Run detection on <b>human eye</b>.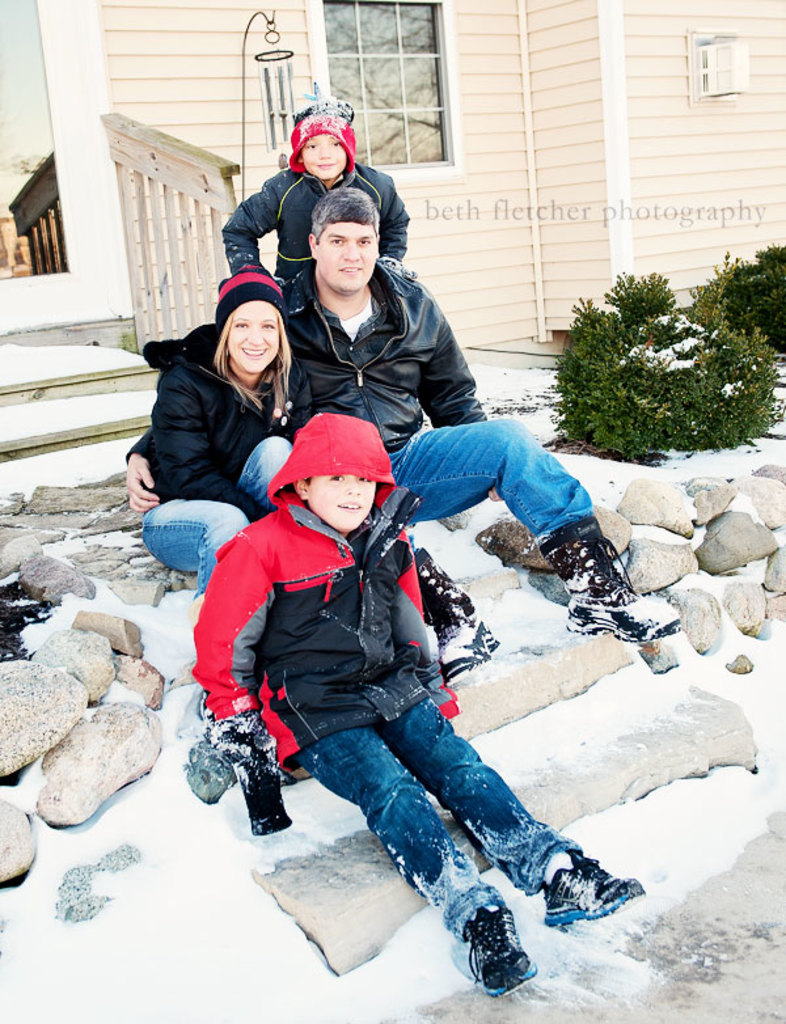
Result: box(258, 320, 278, 331).
